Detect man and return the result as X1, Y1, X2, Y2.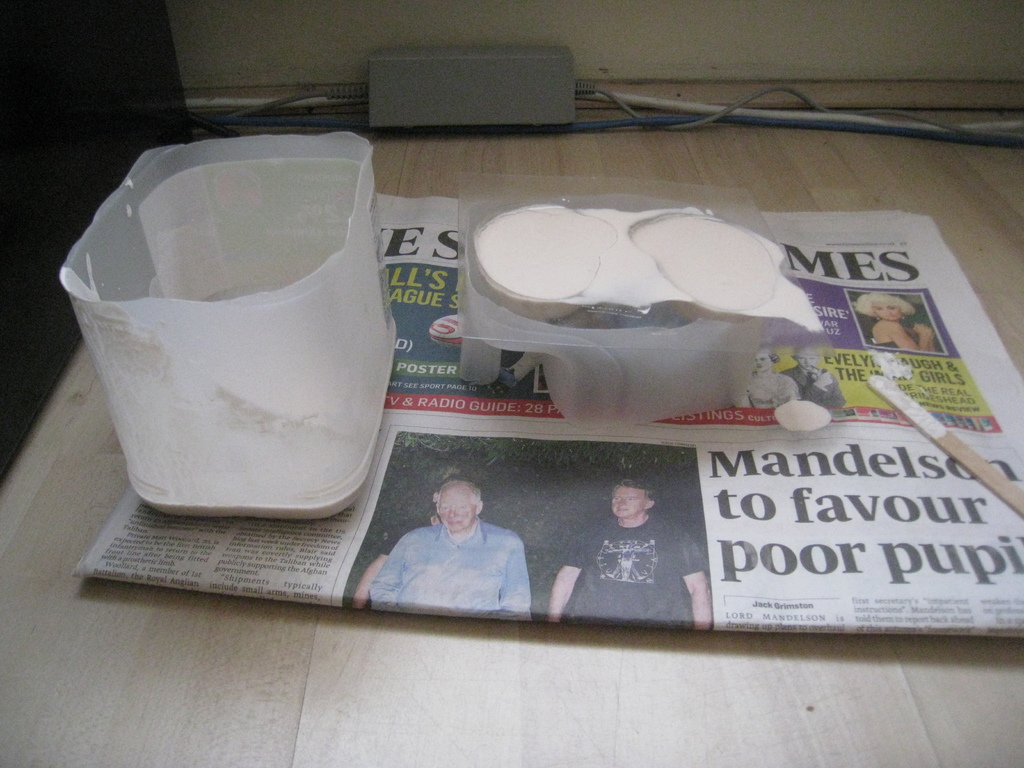
550, 477, 708, 635.
